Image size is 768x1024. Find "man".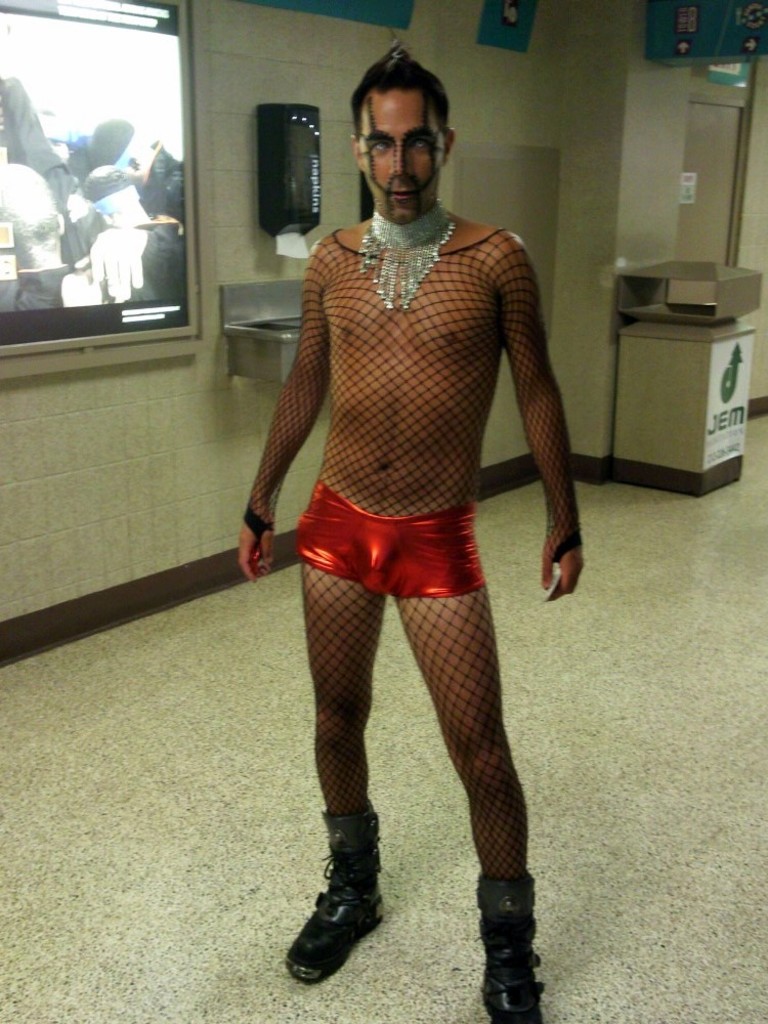
box=[233, 46, 590, 1019].
